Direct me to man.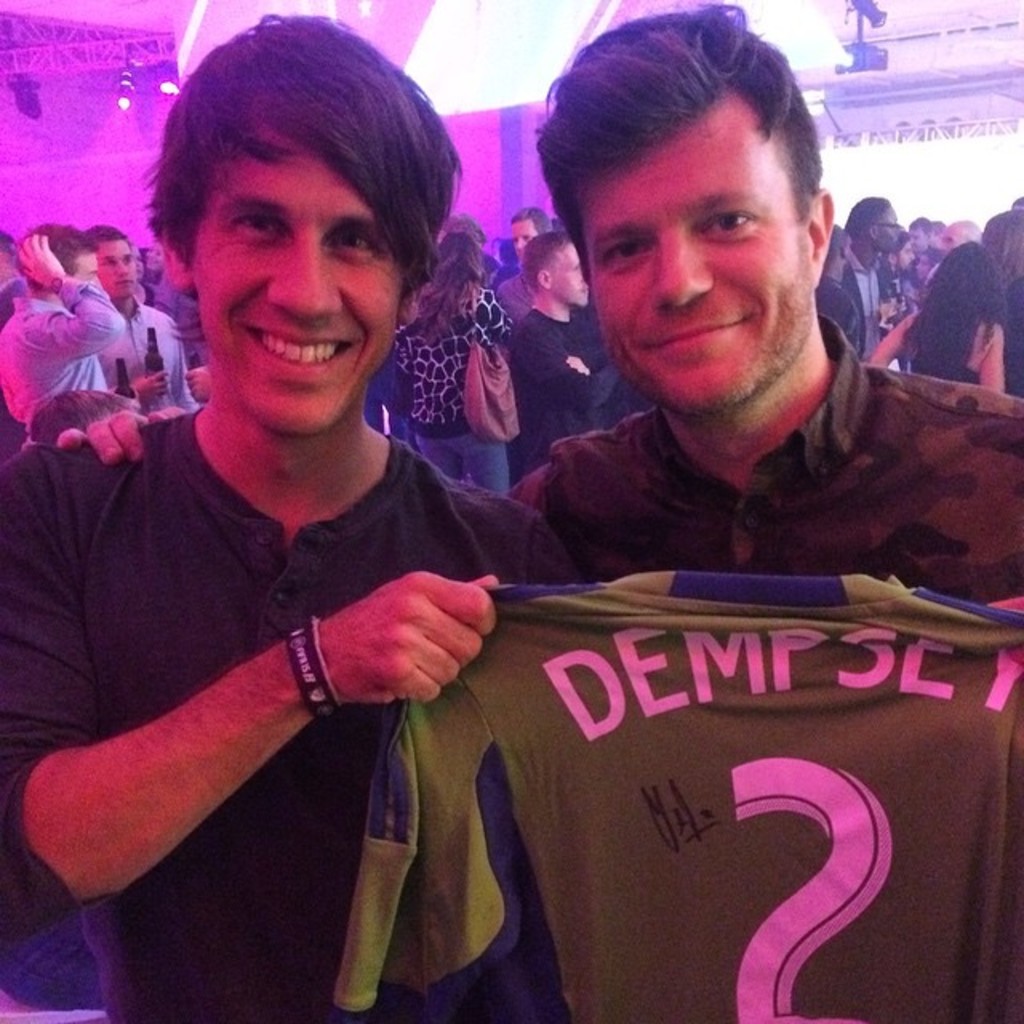
Direction: (x1=845, y1=195, x2=906, y2=366).
